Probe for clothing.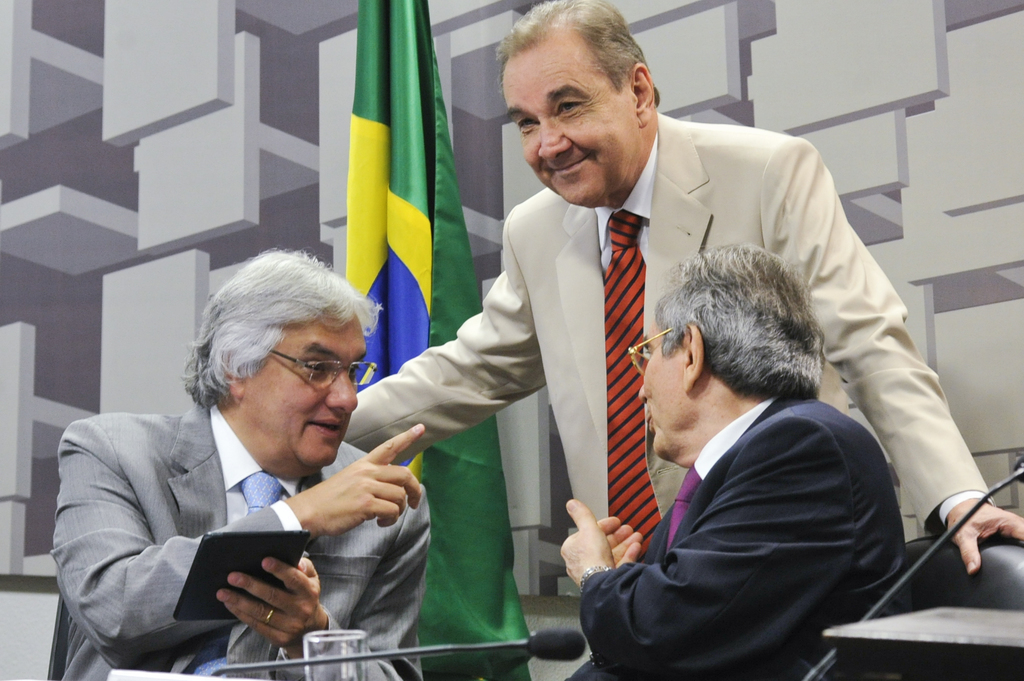
Probe result: x1=565, y1=337, x2=900, y2=680.
